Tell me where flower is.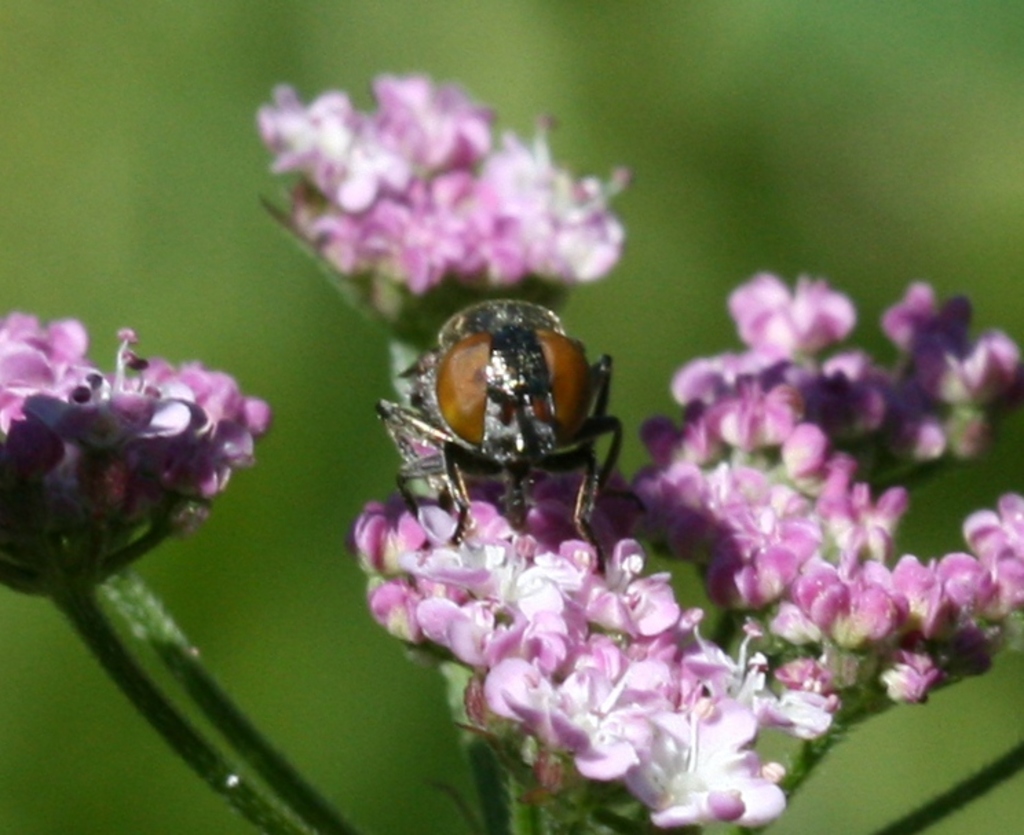
flower is at 0/67/1023/834.
